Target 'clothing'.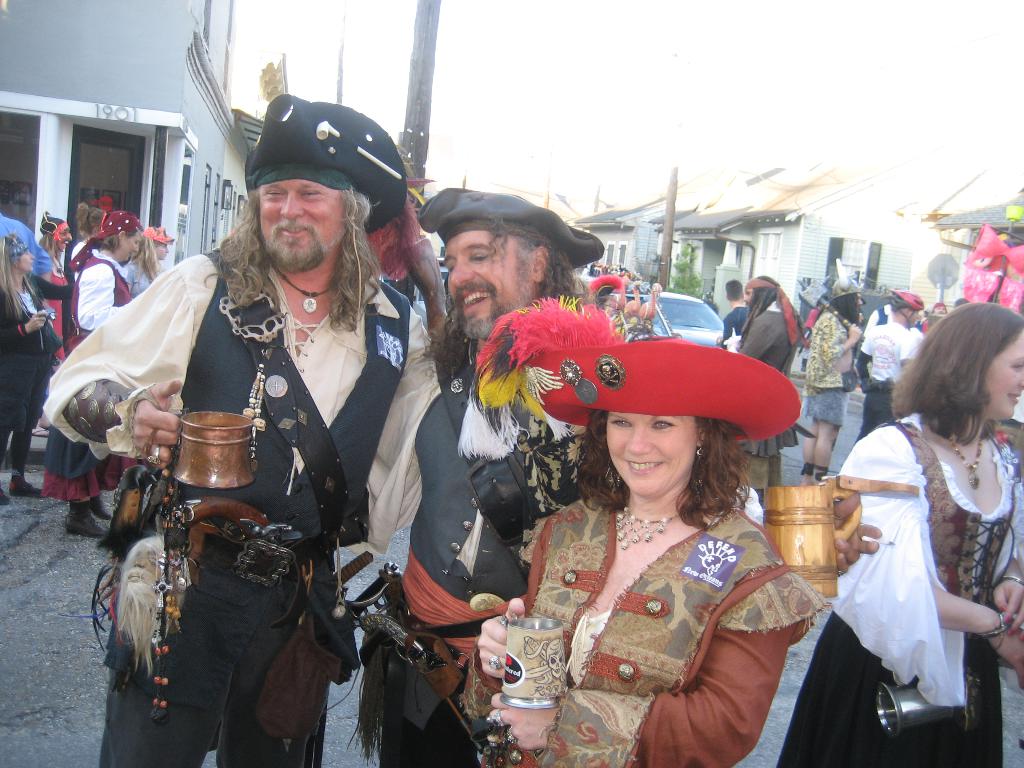
Target region: box=[36, 241, 75, 361].
